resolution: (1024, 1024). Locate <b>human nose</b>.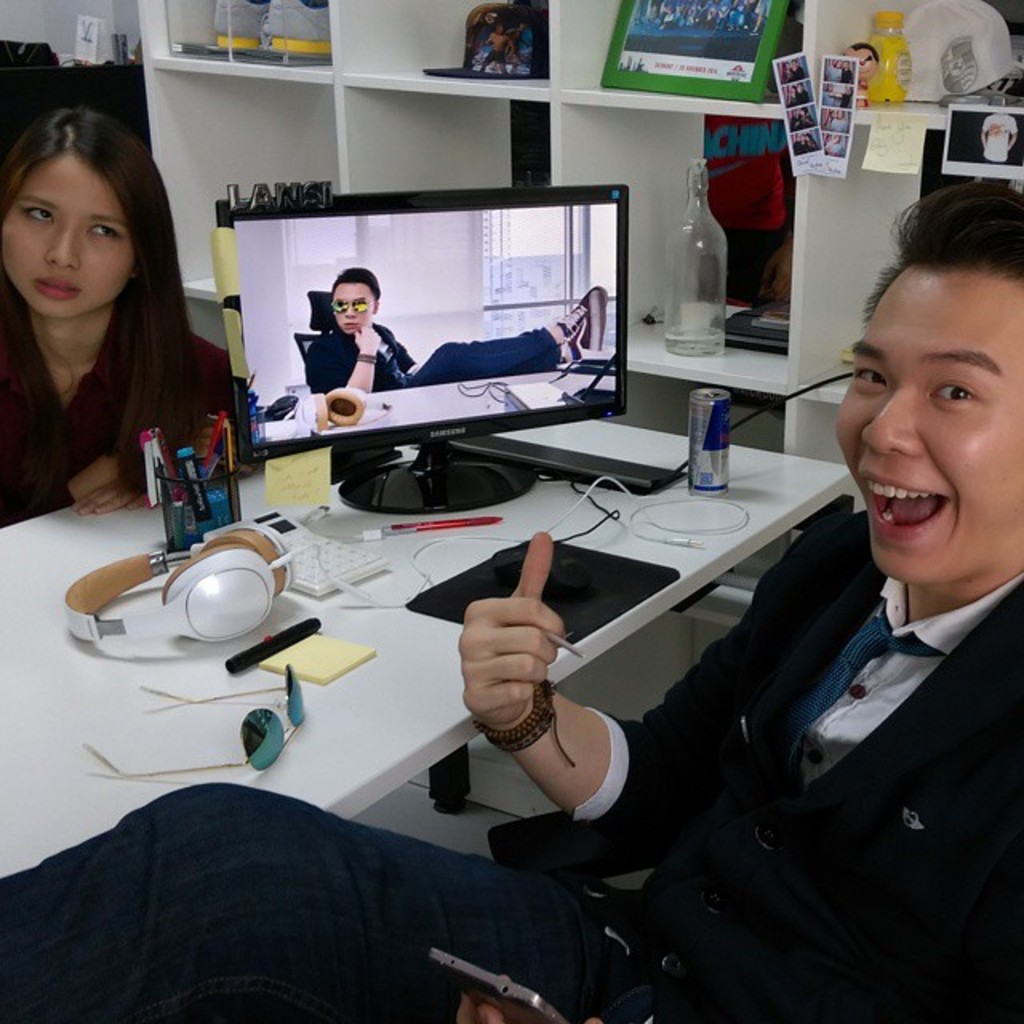
(x1=864, y1=384, x2=925, y2=456).
